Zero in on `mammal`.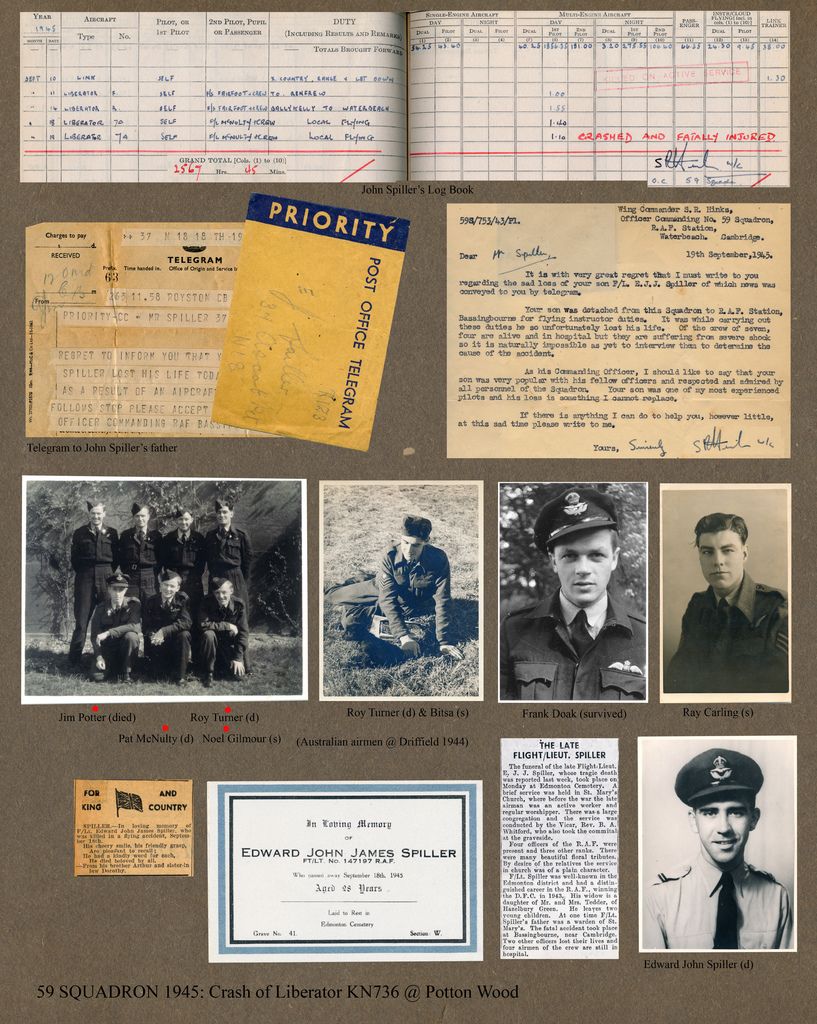
Zeroed in: <region>143, 568, 193, 692</region>.
